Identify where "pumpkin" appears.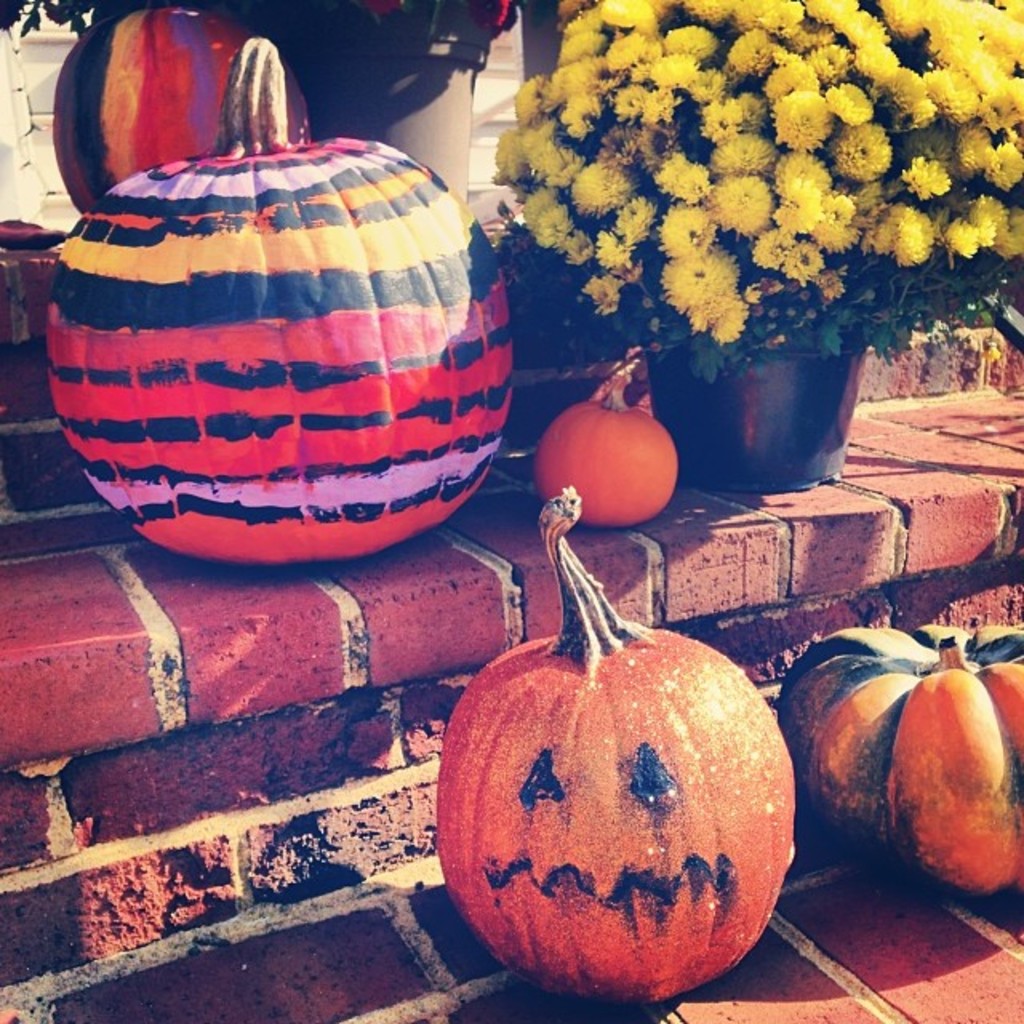
Appears at <bbox>446, 562, 808, 1000</bbox>.
